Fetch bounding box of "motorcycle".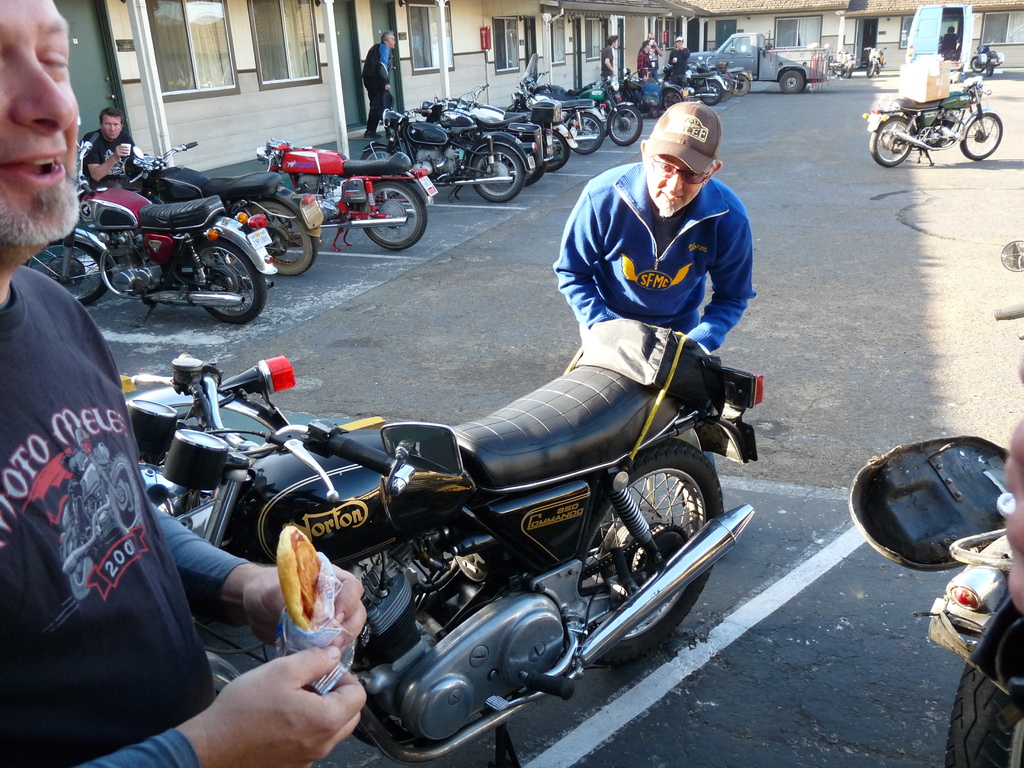
Bbox: [left=865, top=48, right=888, bottom=76].
